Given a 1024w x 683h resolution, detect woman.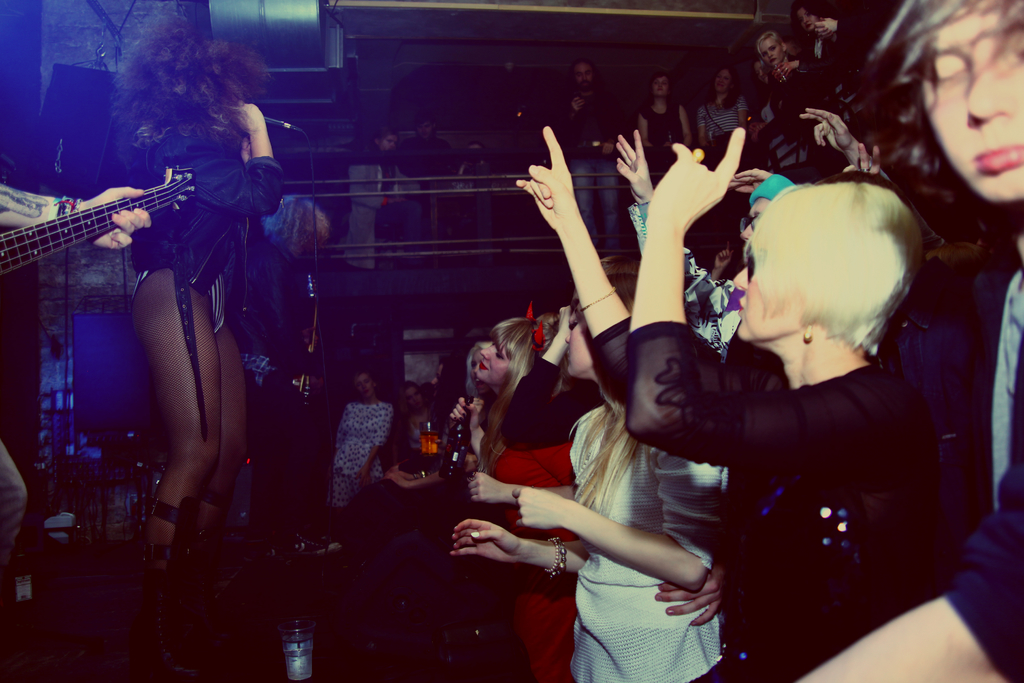
(x1=452, y1=378, x2=724, y2=682).
